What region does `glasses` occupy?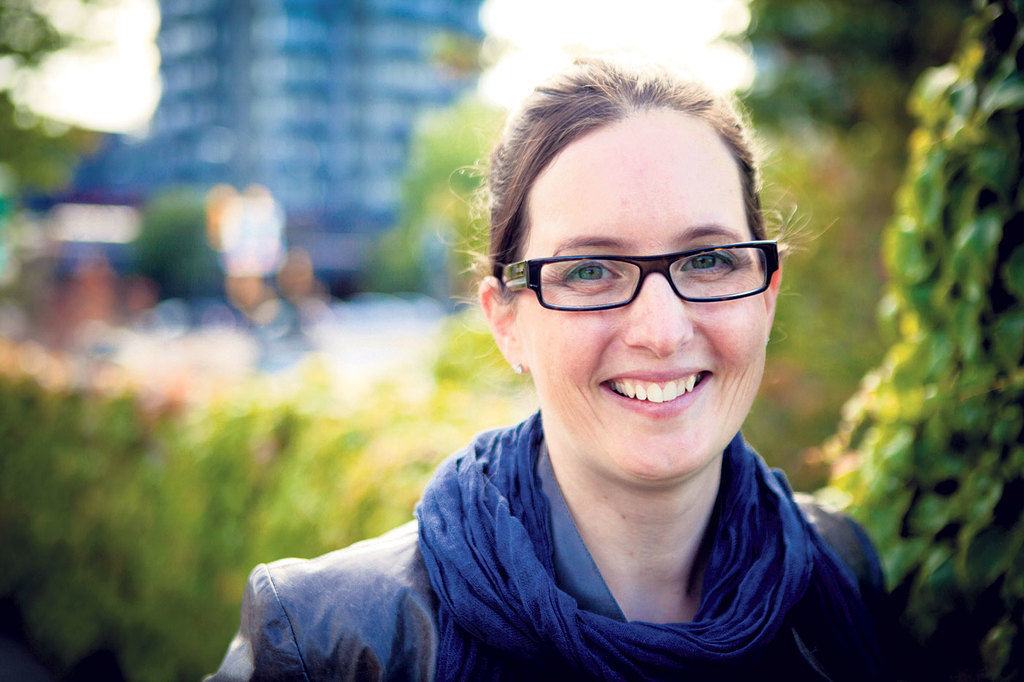
x1=493 y1=232 x2=785 y2=317.
